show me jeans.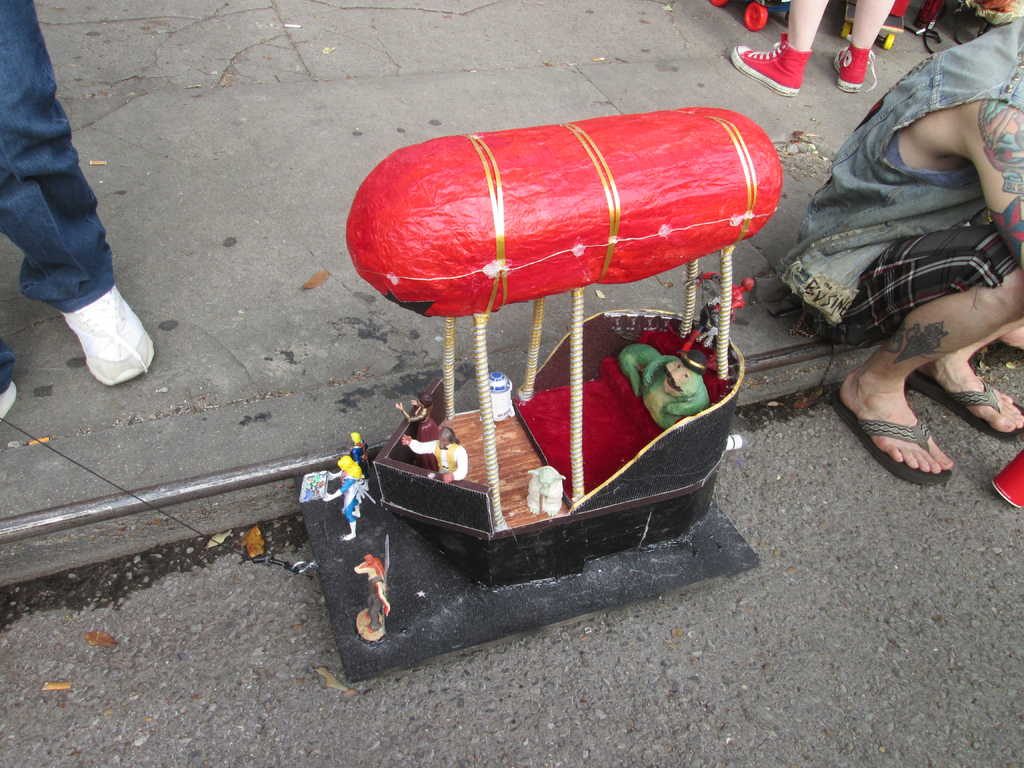
jeans is here: 0,0,113,396.
